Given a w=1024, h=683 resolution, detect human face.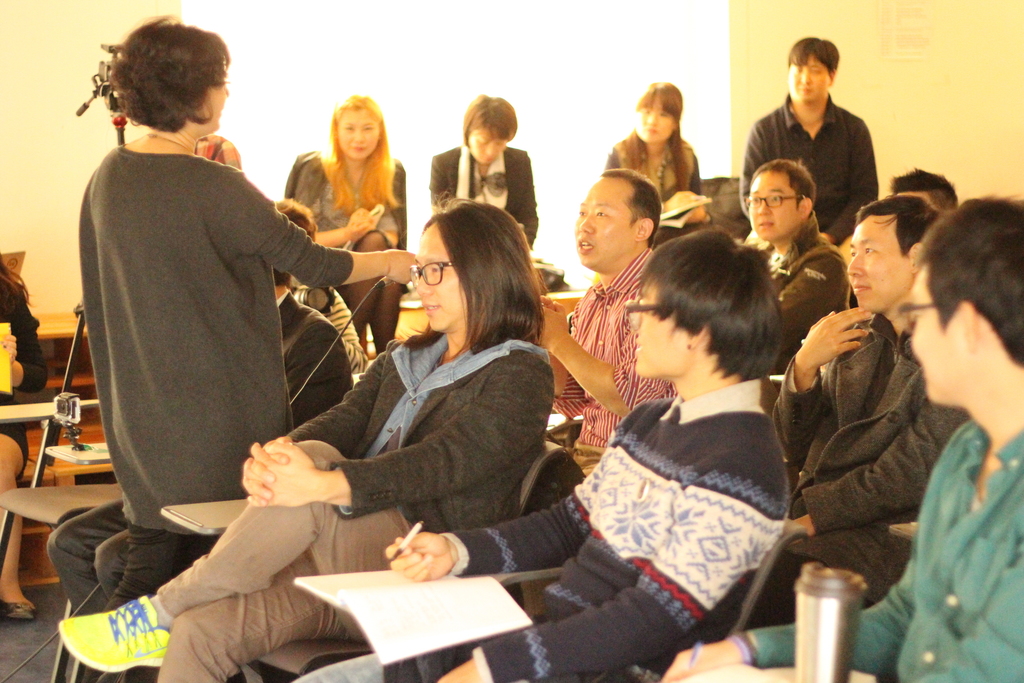
region(338, 106, 385, 158).
